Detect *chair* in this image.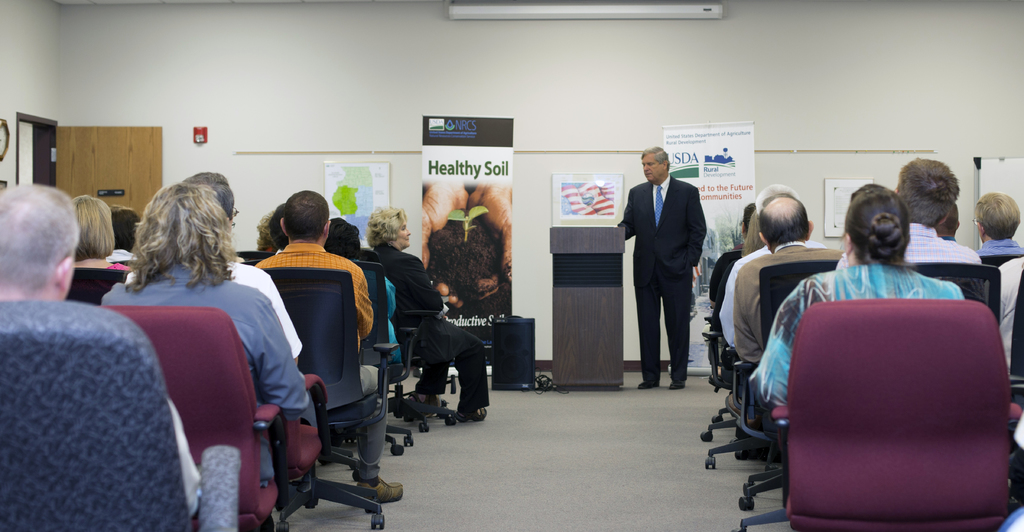
Detection: bbox=(739, 257, 840, 512).
